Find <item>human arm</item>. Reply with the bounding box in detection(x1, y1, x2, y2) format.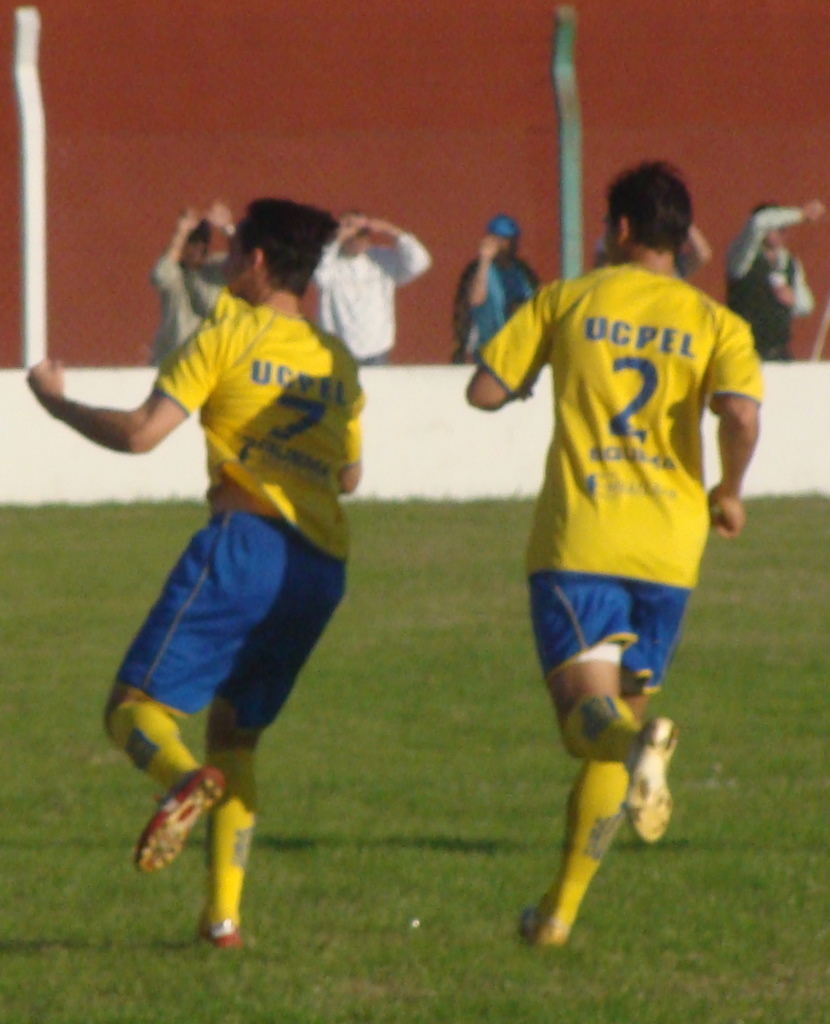
detection(768, 254, 816, 323).
